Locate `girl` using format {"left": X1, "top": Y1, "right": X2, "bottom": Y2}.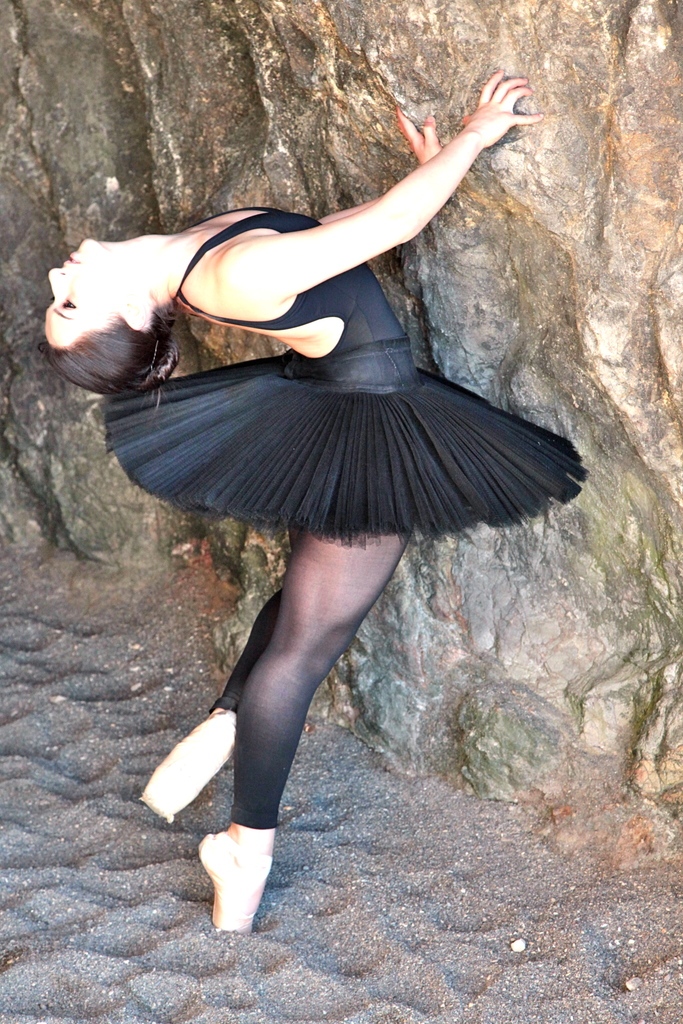
{"left": 40, "top": 67, "right": 588, "bottom": 931}.
